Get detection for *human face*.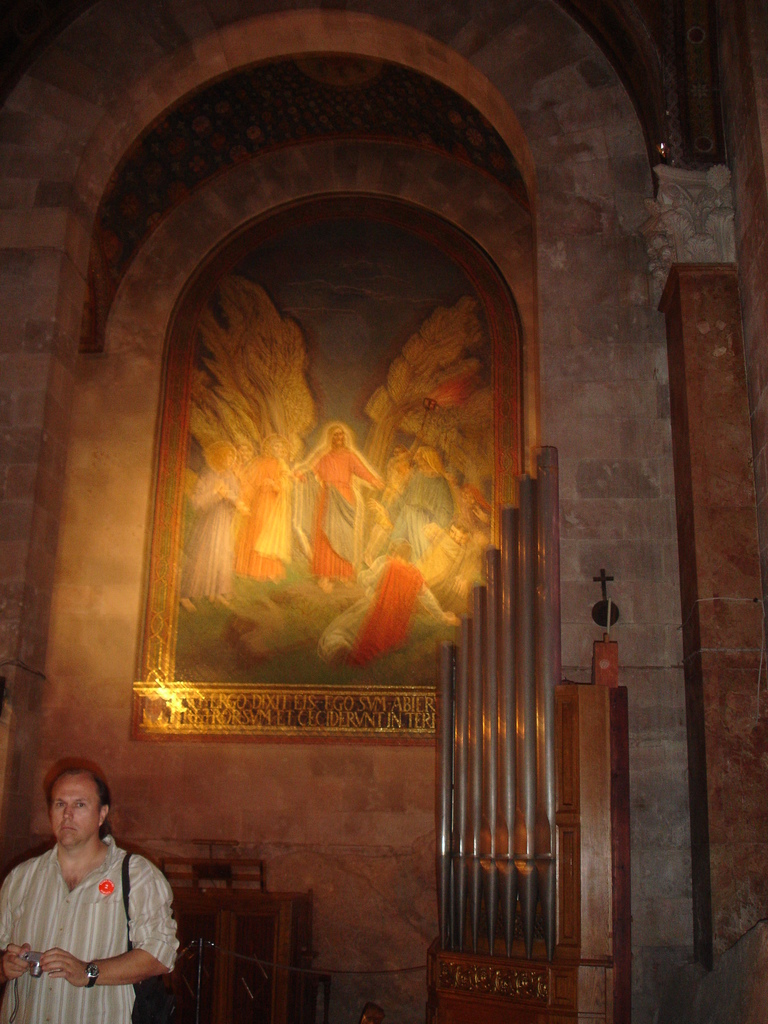
Detection: bbox(50, 781, 99, 847).
